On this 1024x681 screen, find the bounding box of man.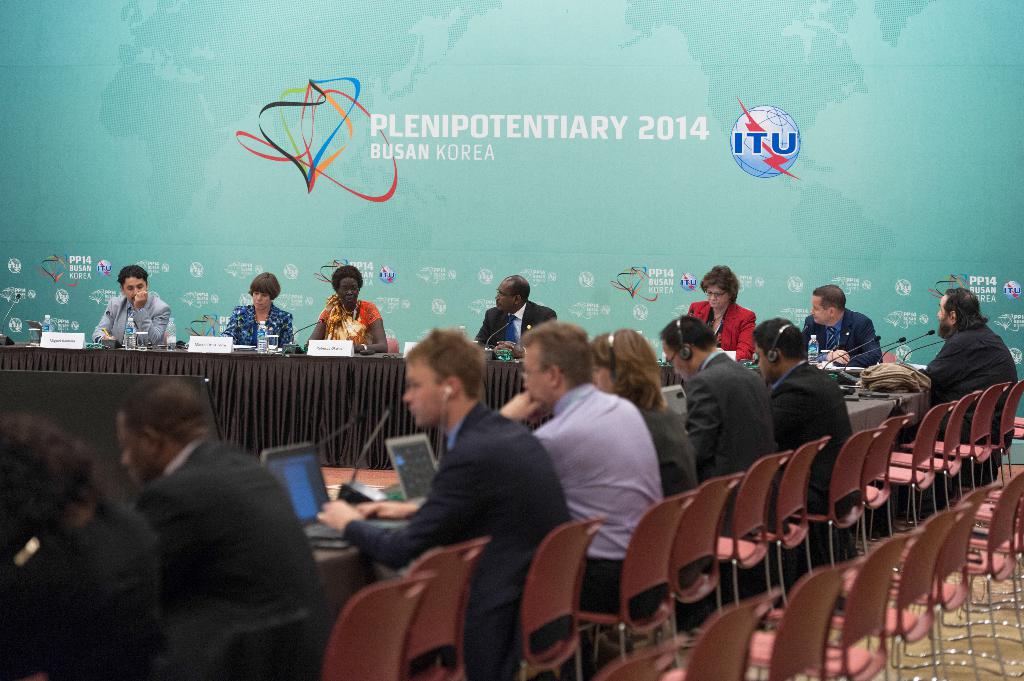
Bounding box: box=[749, 316, 851, 557].
